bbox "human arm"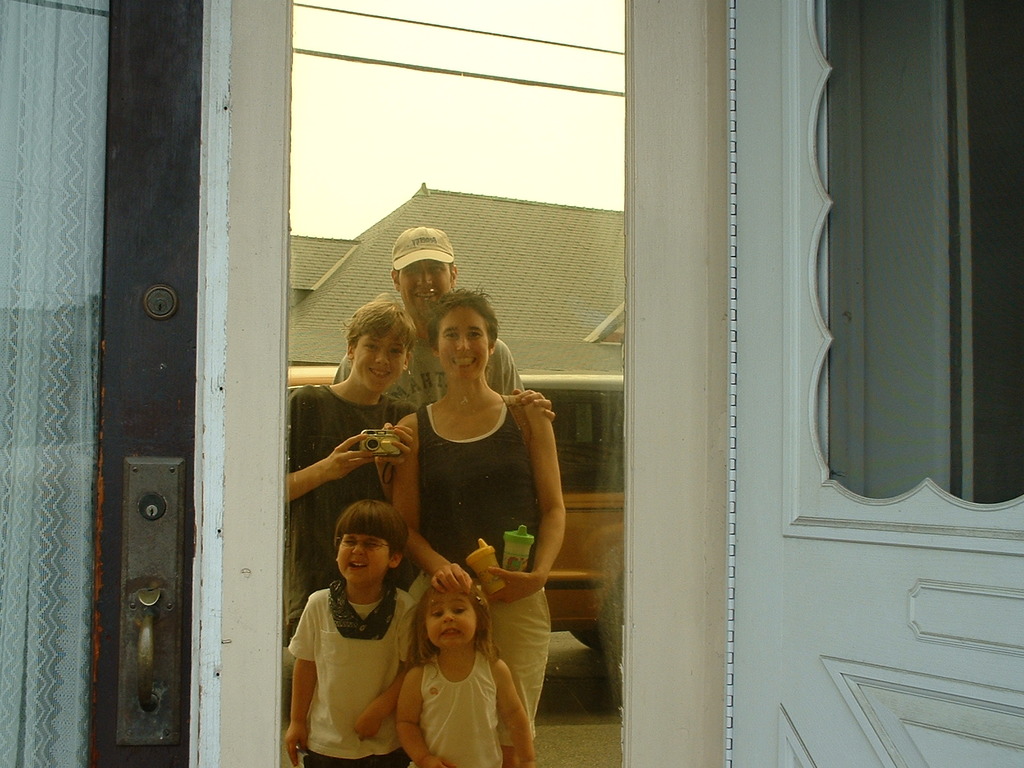
[left=345, top=671, right=404, bottom=740]
